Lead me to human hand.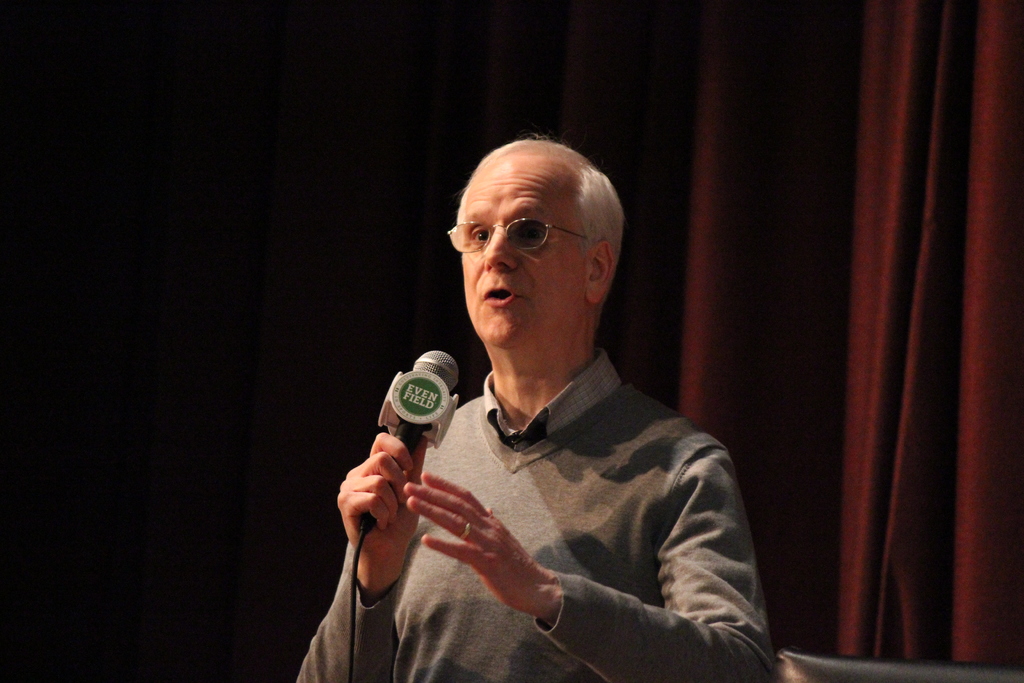
Lead to bbox(336, 440, 431, 588).
